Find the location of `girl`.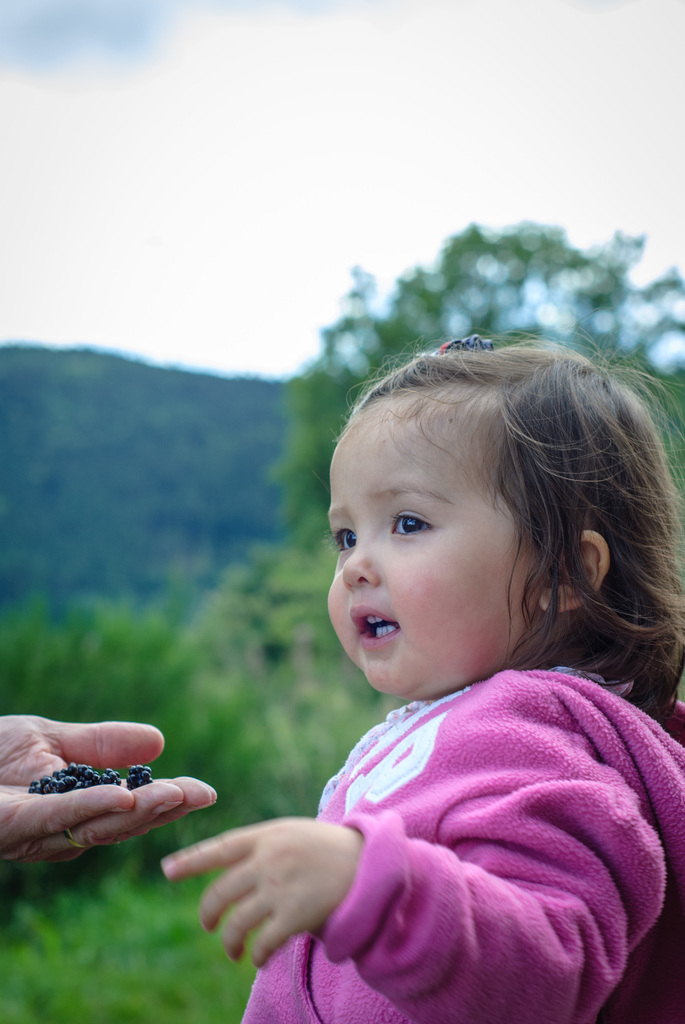
Location: (x1=160, y1=319, x2=684, y2=1023).
